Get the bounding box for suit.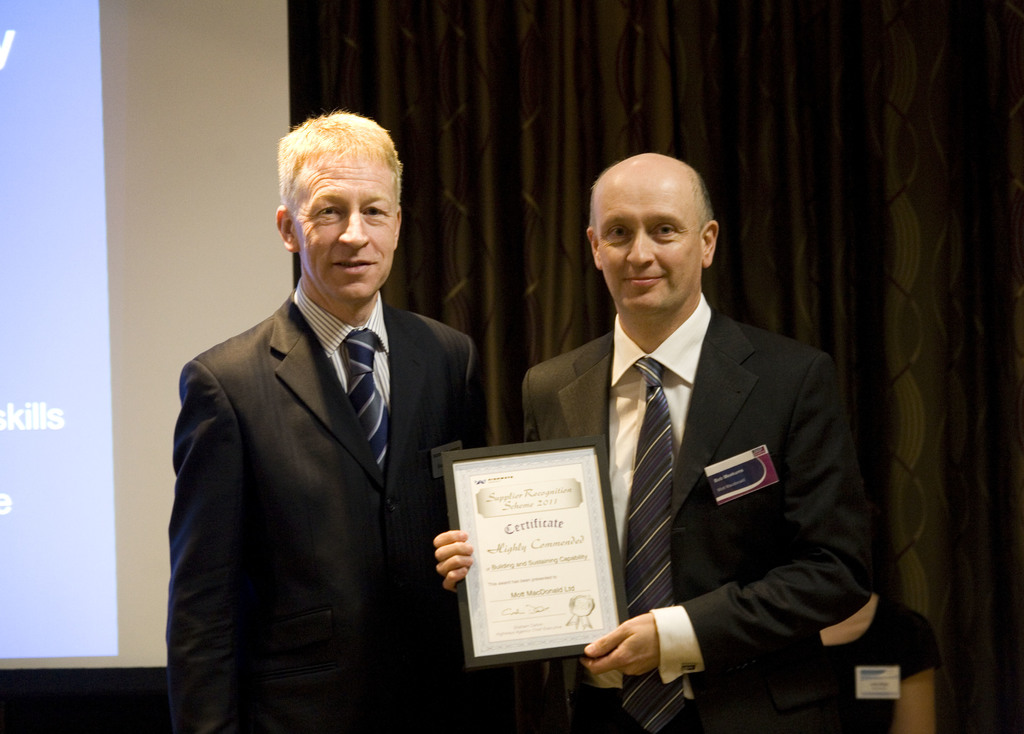
Rect(524, 292, 870, 733).
